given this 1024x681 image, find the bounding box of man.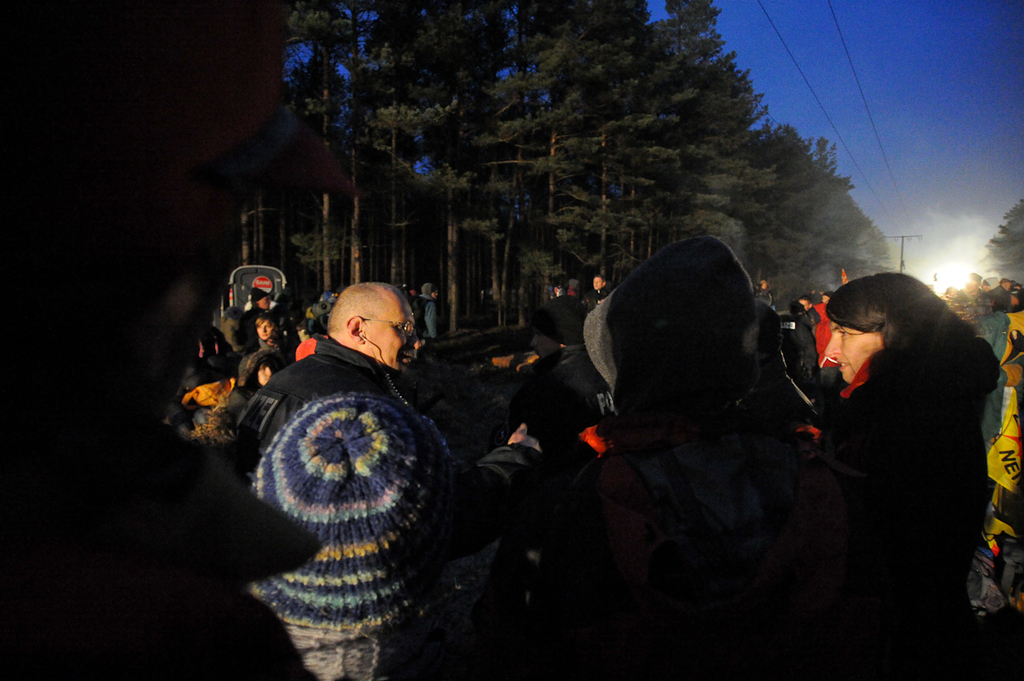
BBox(544, 276, 591, 346).
